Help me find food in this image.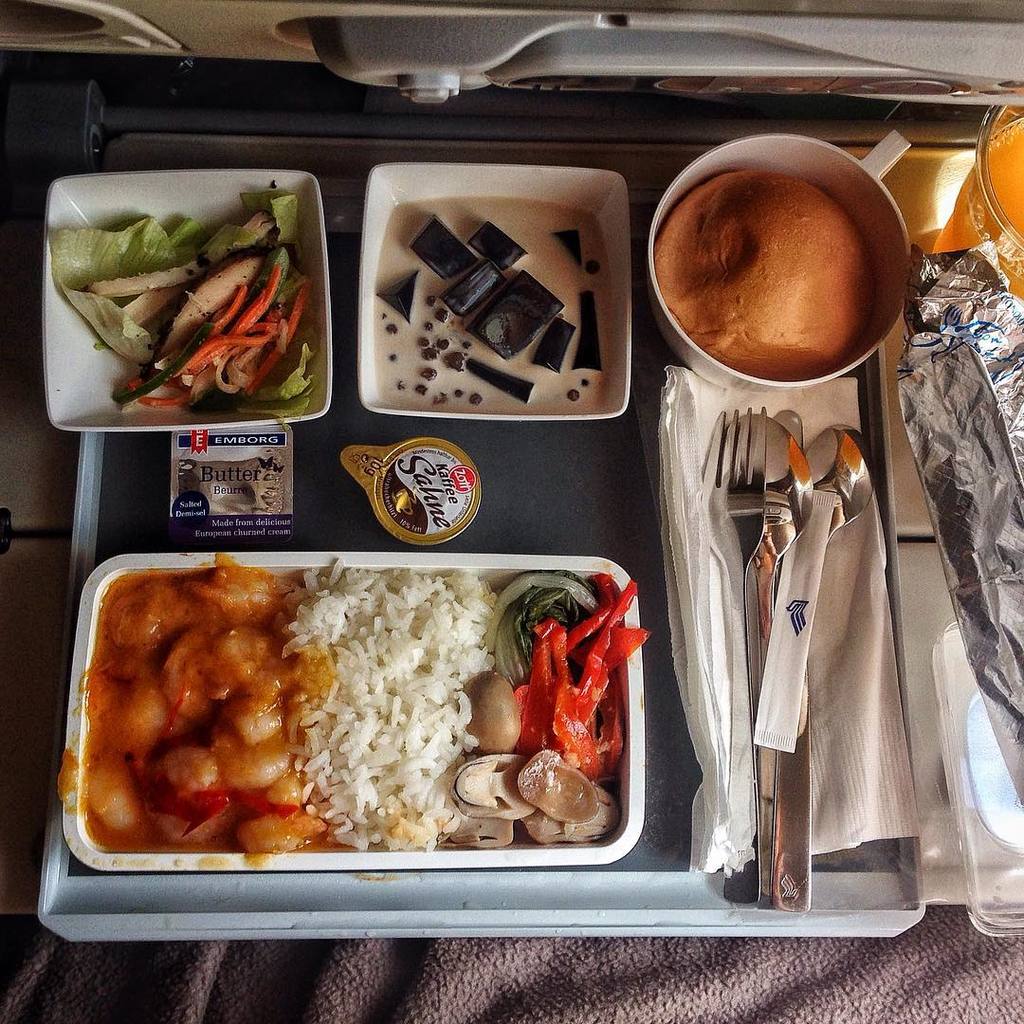
Found it: 373/269/419/322.
